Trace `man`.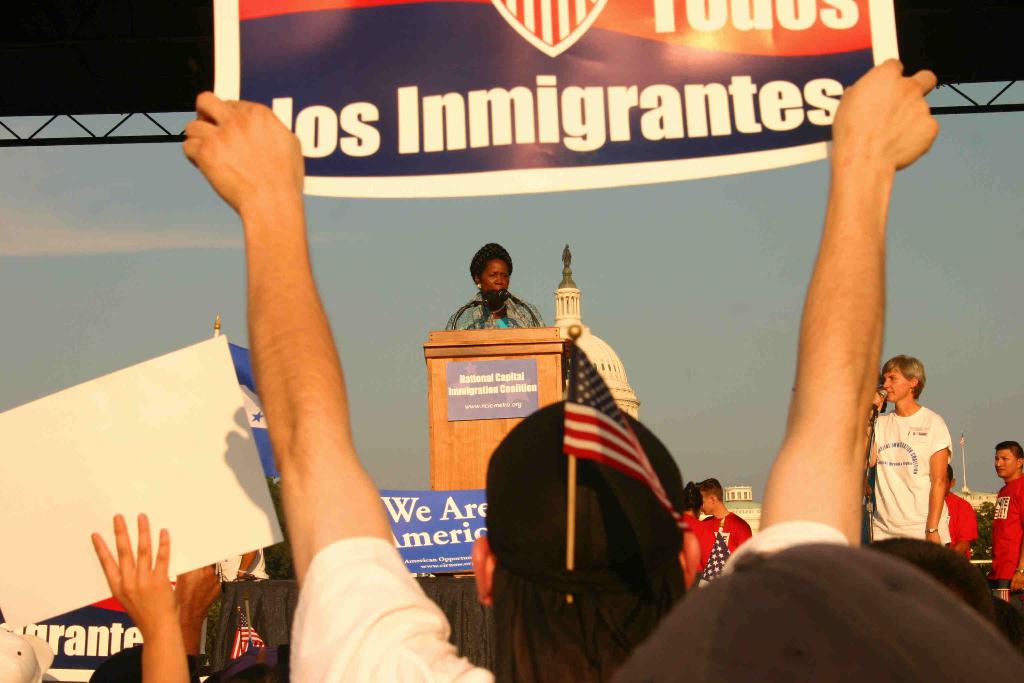
Traced to box(184, 57, 945, 682).
